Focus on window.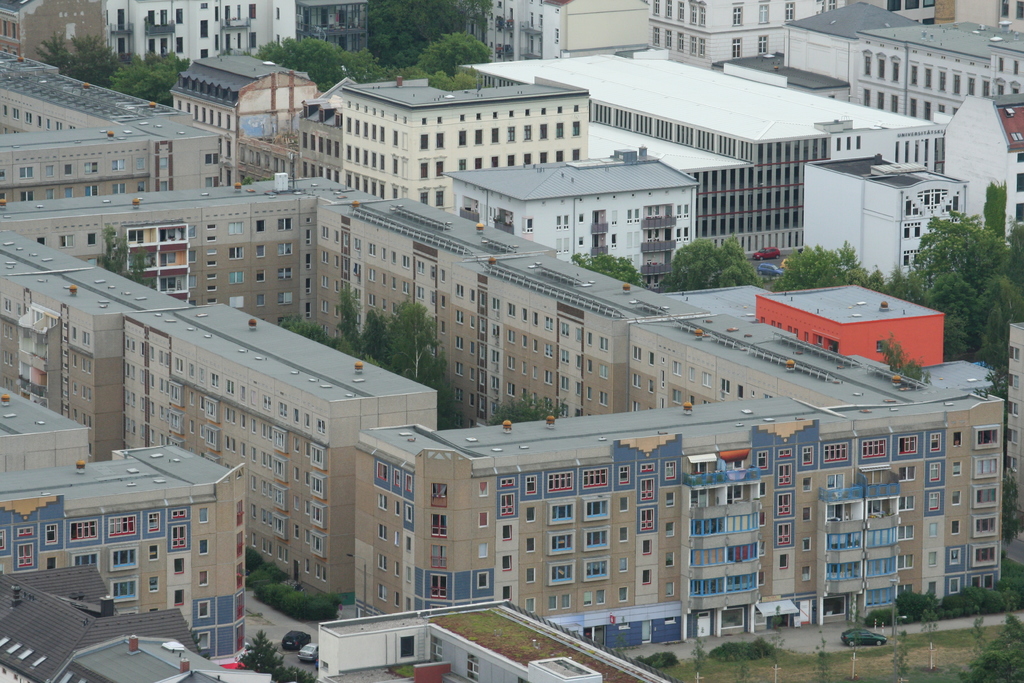
Focused at 394/533/399/545.
